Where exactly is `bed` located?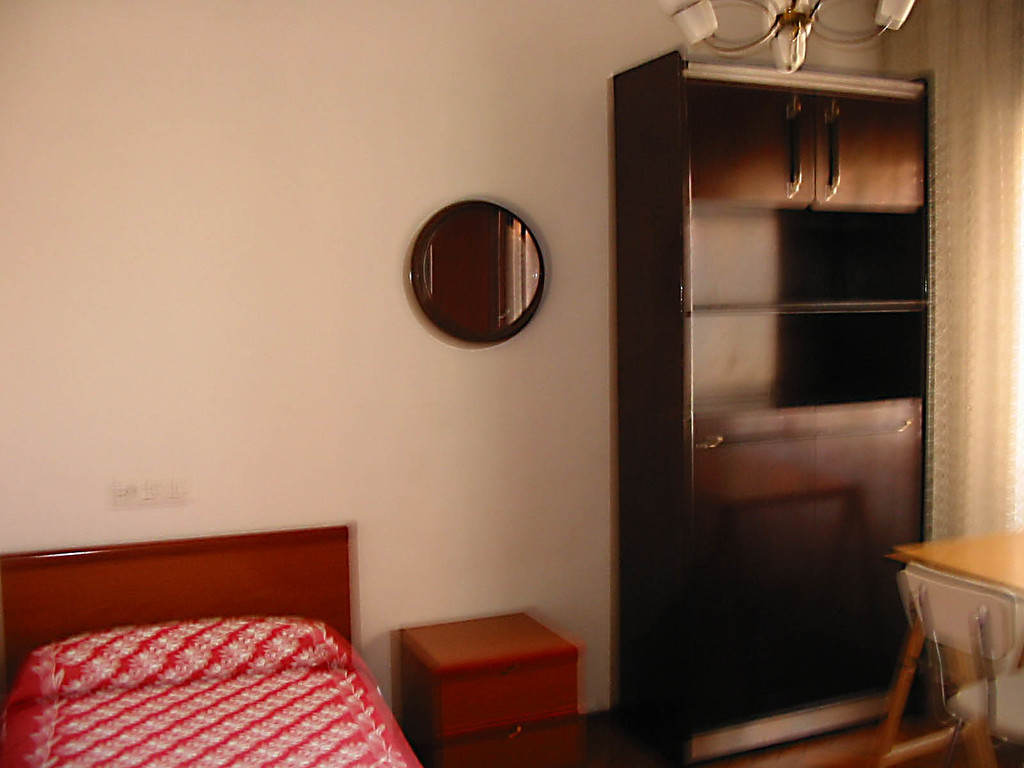
Its bounding box is 0:547:399:767.
